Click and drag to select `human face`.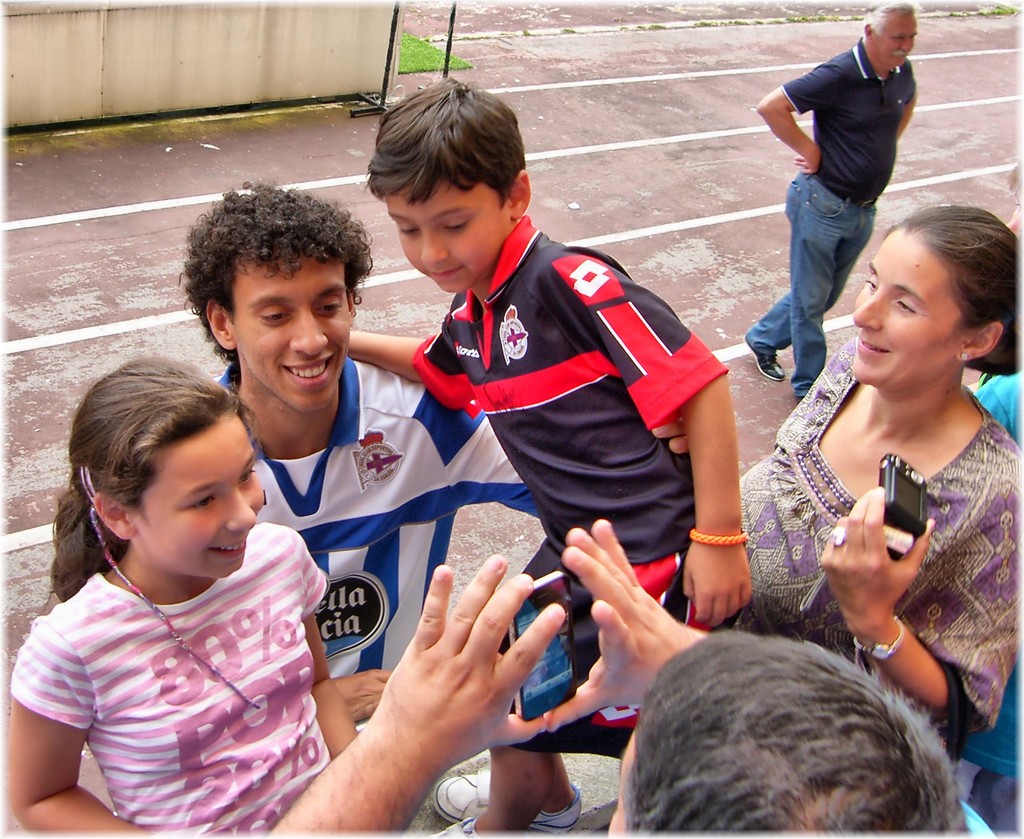
Selection: [left=232, top=255, right=356, bottom=412].
